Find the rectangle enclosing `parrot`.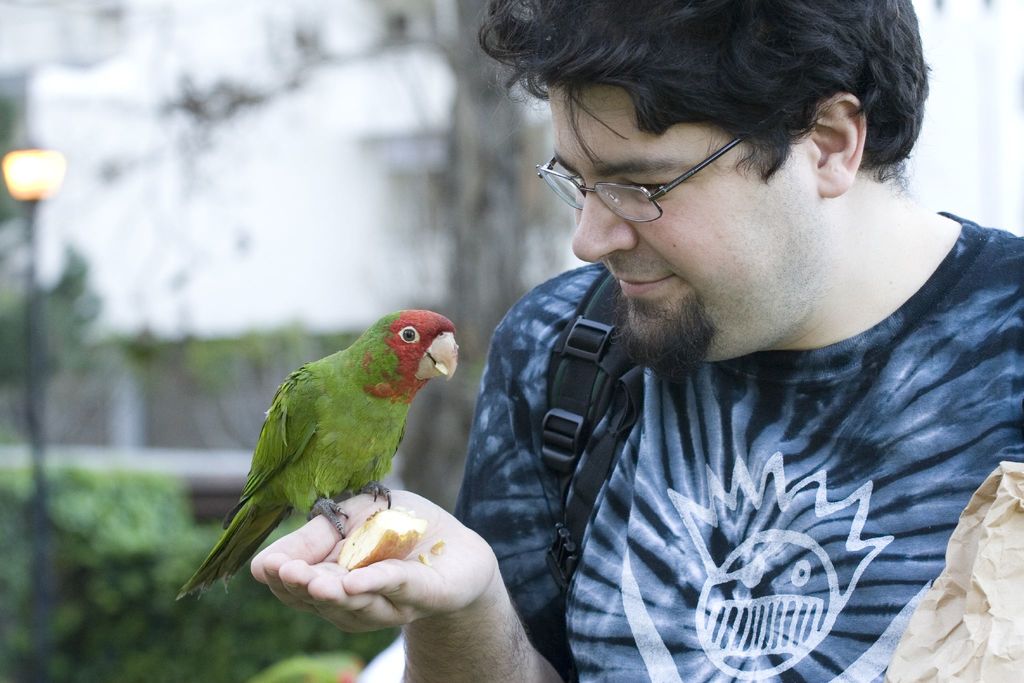
175:309:461:604.
